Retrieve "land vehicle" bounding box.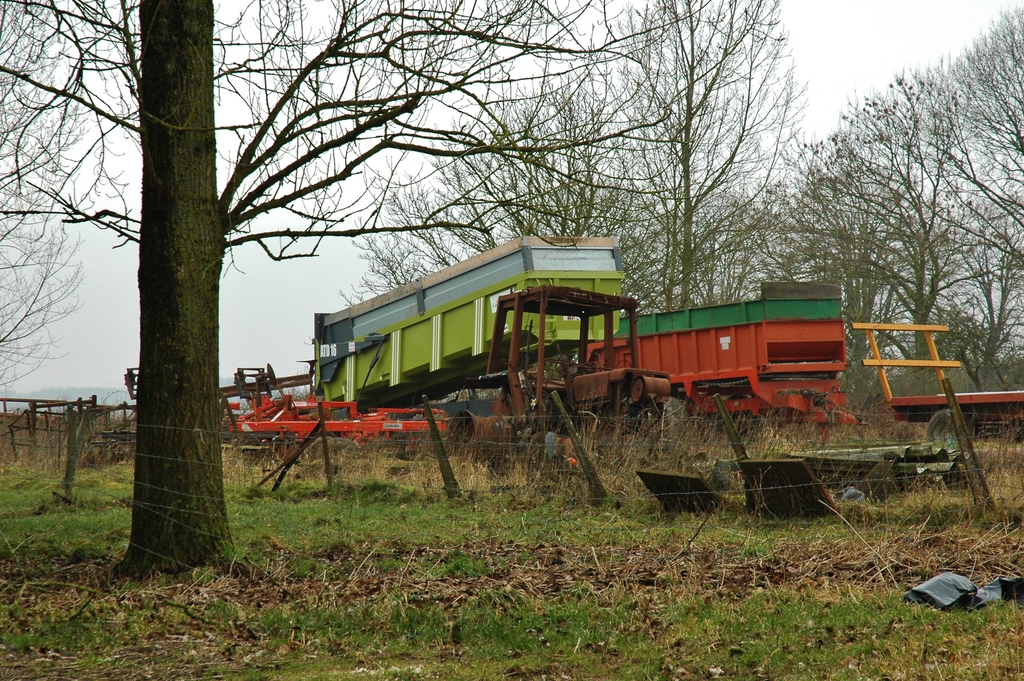
Bounding box: [left=445, top=287, right=692, bottom=467].
